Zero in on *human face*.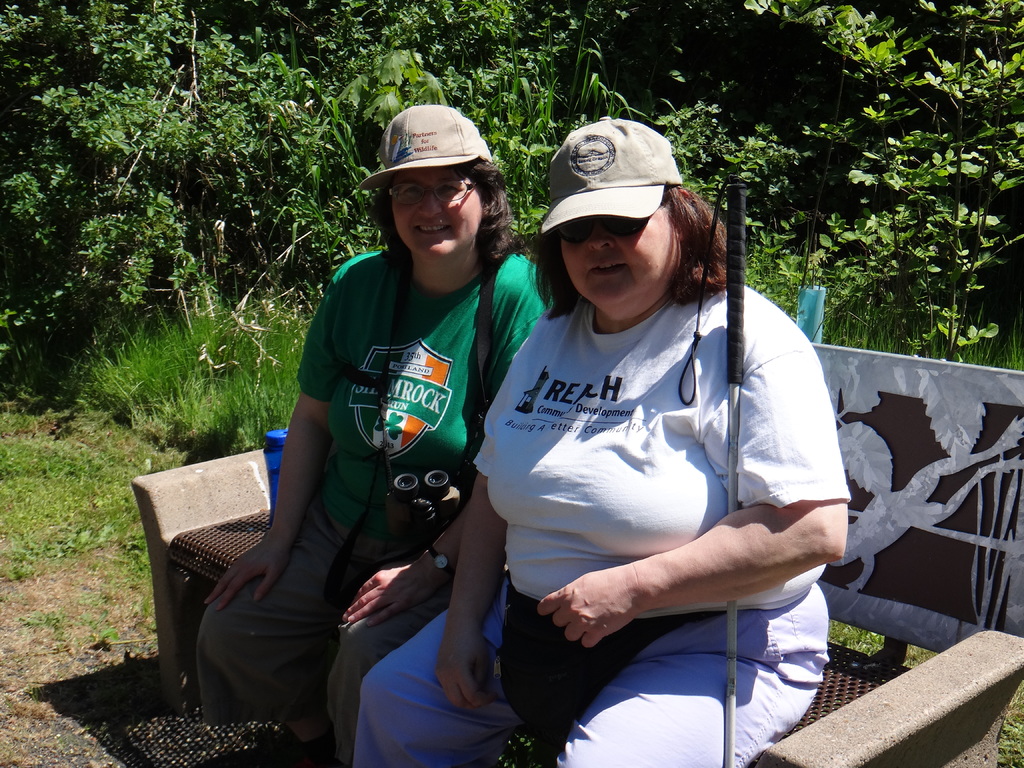
Zeroed in: x1=561, y1=206, x2=682, y2=312.
